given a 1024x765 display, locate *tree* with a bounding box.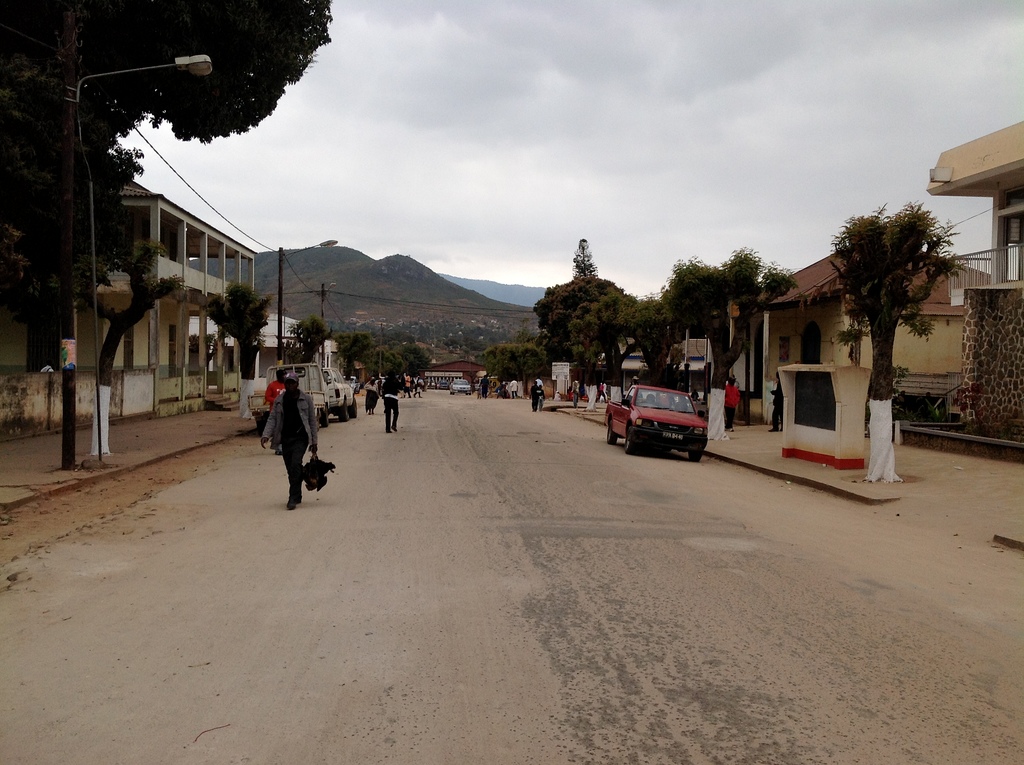
Located: BBox(335, 316, 445, 431).
